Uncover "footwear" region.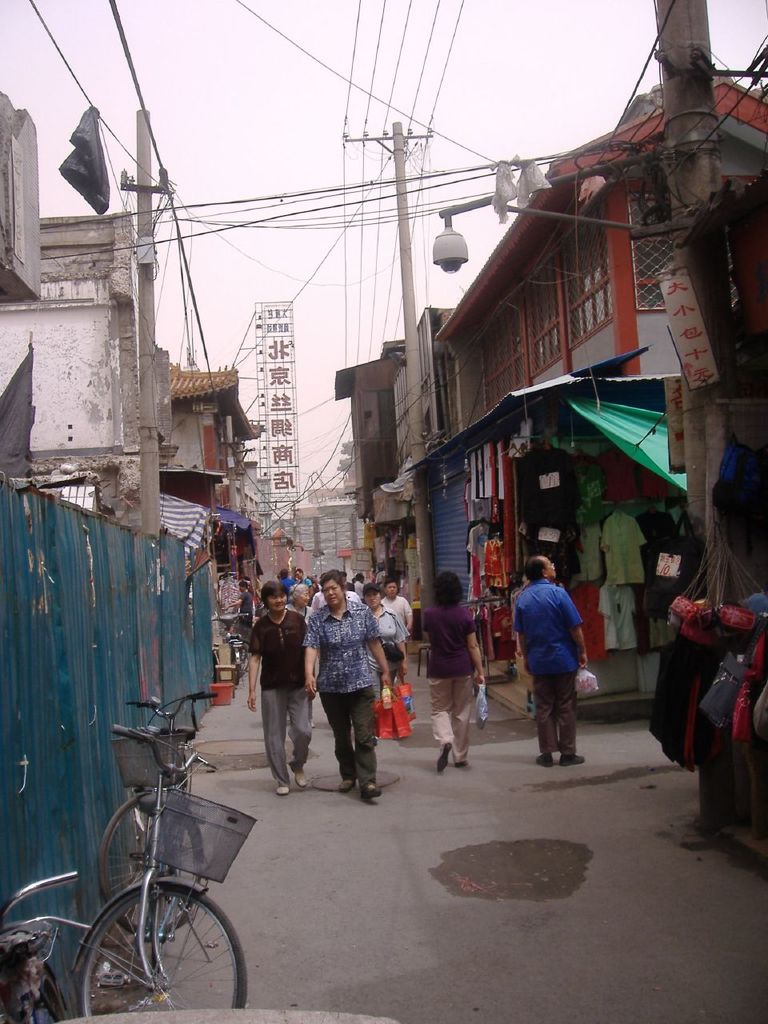
Uncovered: (334, 774, 355, 790).
